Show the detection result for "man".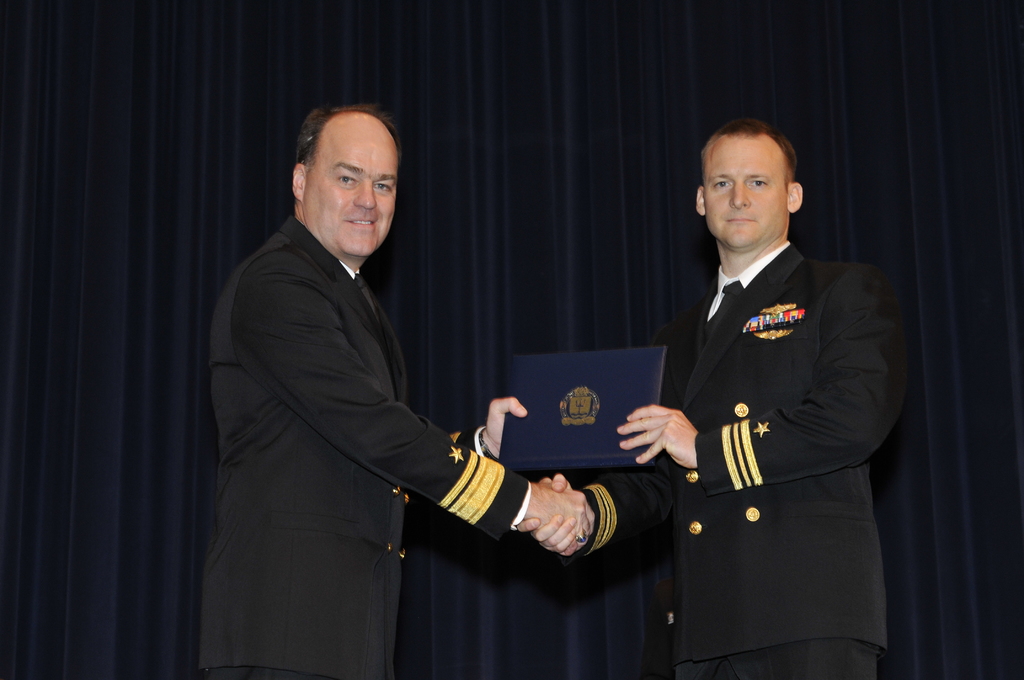
crop(510, 114, 904, 678).
